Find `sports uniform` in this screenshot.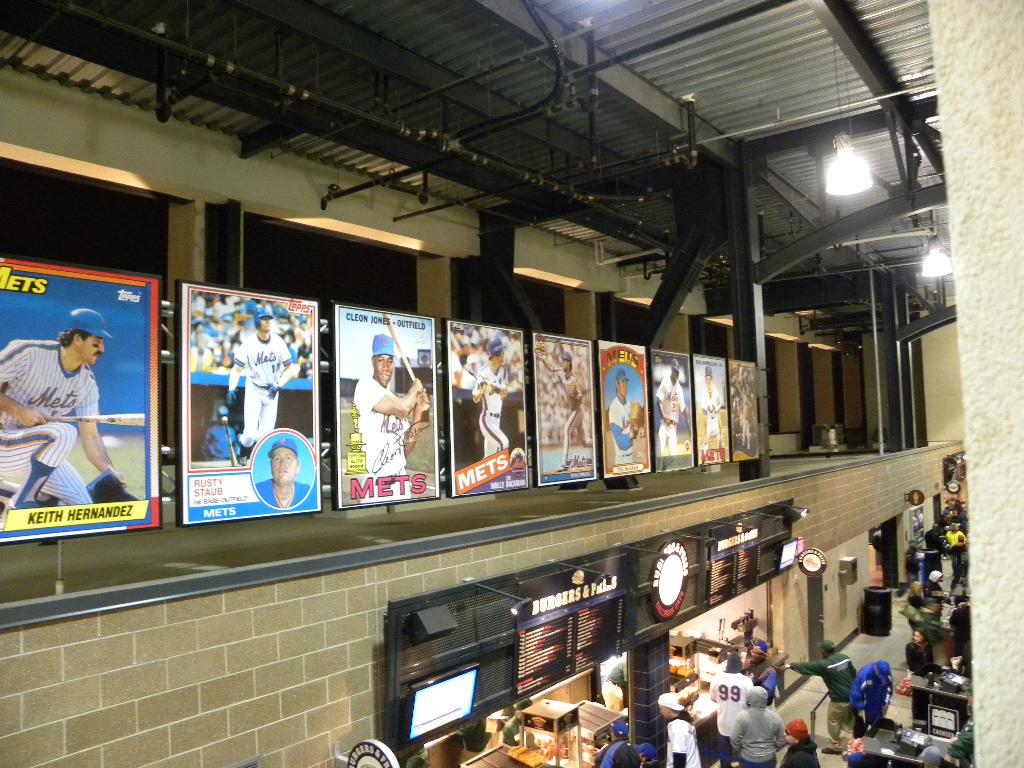
The bounding box for `sports uniform` is left=669, top=714, right=701, bottom=767.
